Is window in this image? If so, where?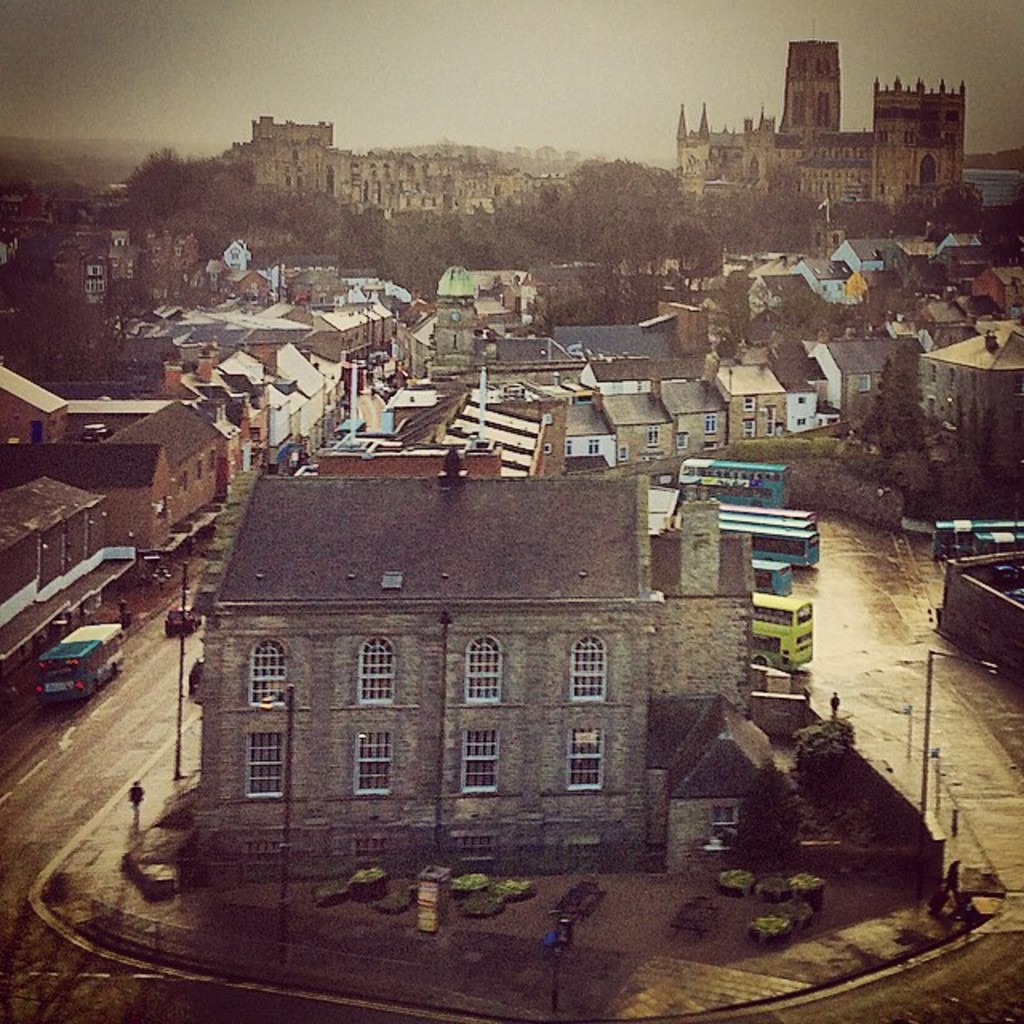
Yes, at x1=458 y1=730 x2=504 y2=794.
